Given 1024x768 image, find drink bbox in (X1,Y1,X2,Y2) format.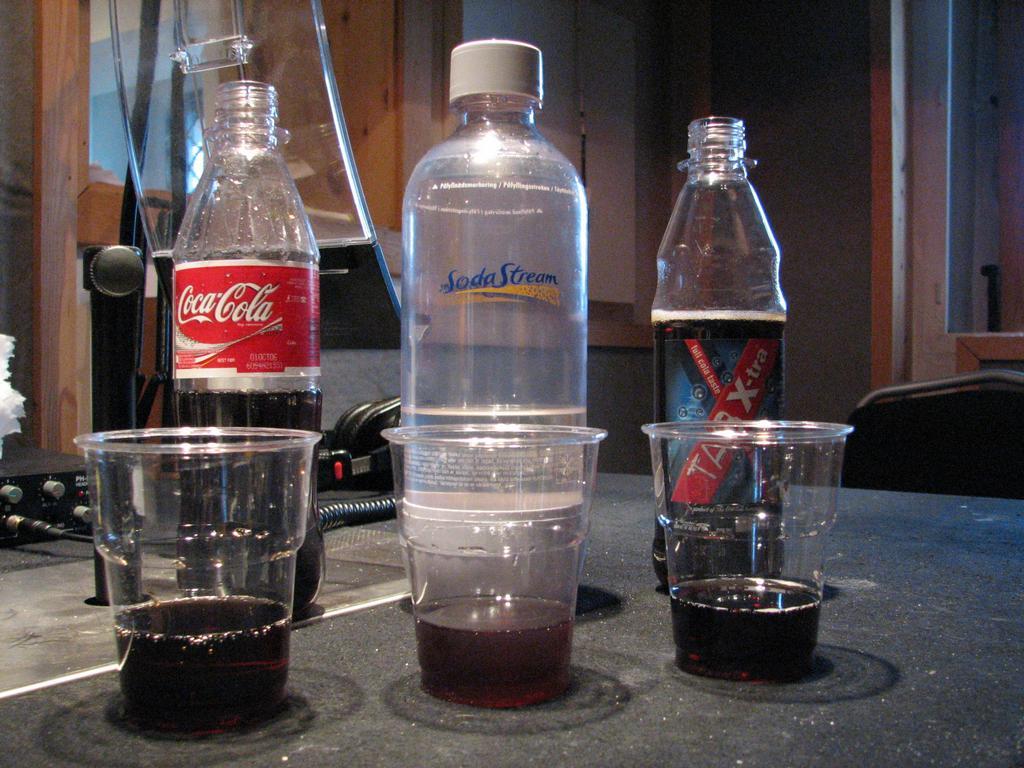
(649,418,856,679).
